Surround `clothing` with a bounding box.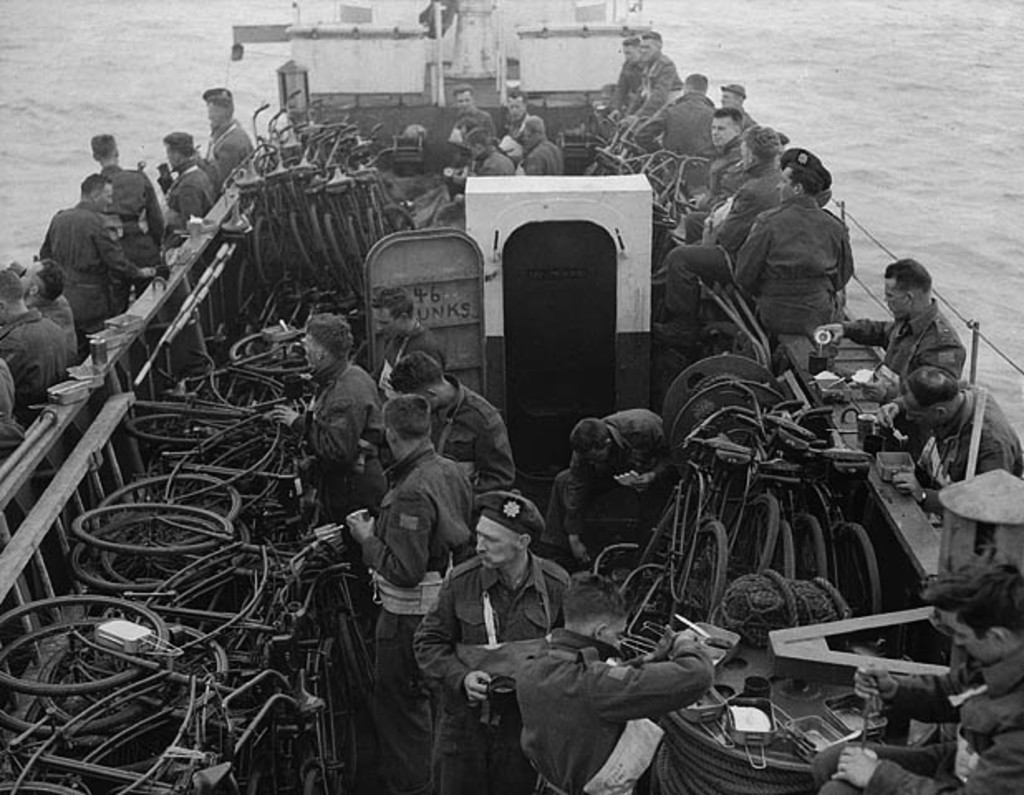
region(608, 50, 640, 104).
